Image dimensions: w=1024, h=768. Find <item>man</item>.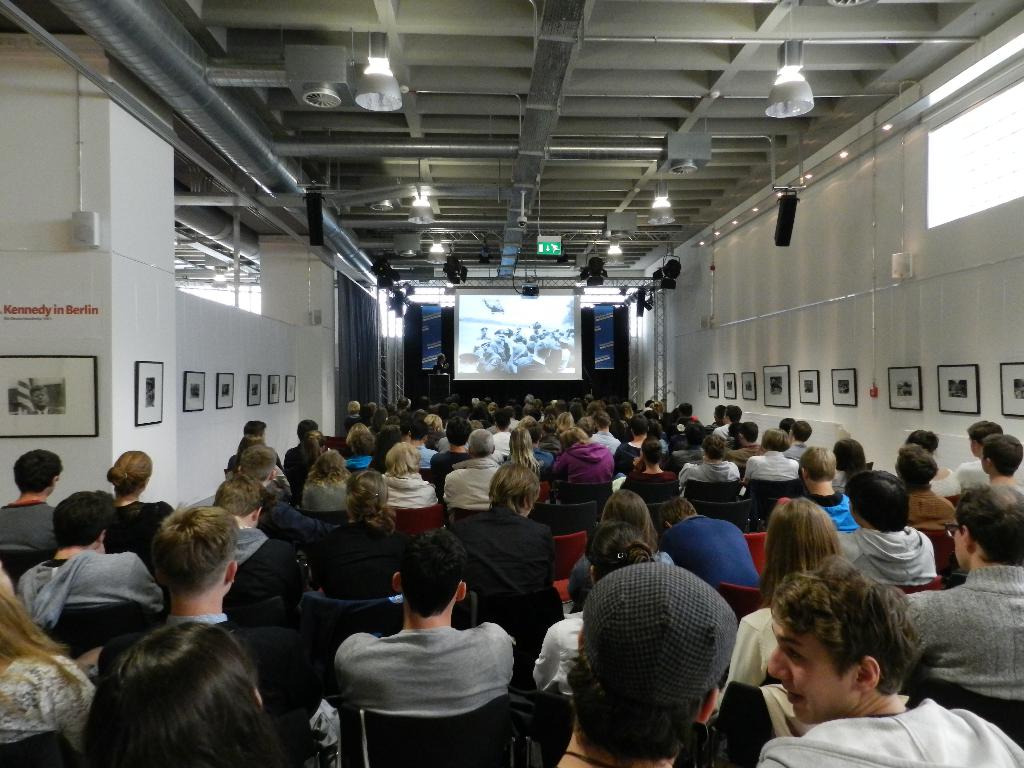
x1=783 y1=418 x2=816 y2=459.
